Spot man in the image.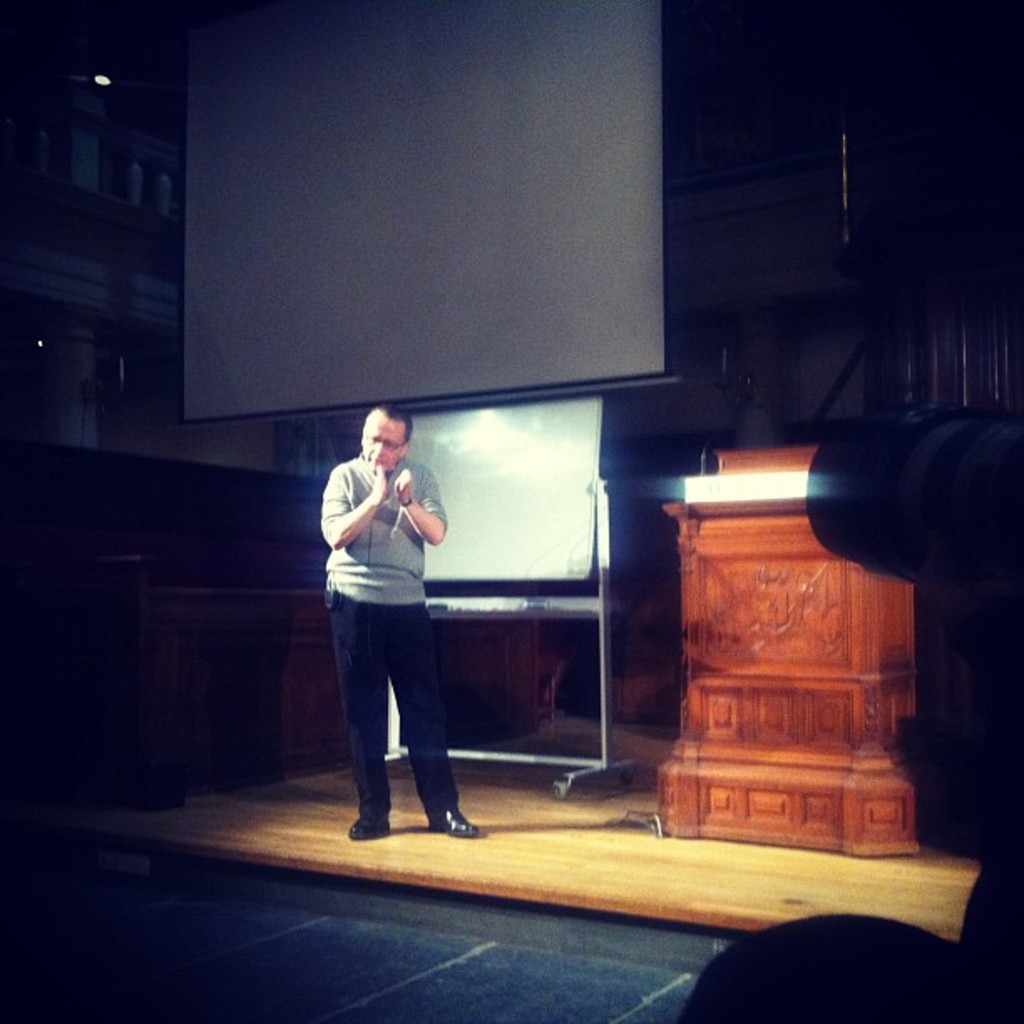
man found at <box>315,397,482,843</box>.
